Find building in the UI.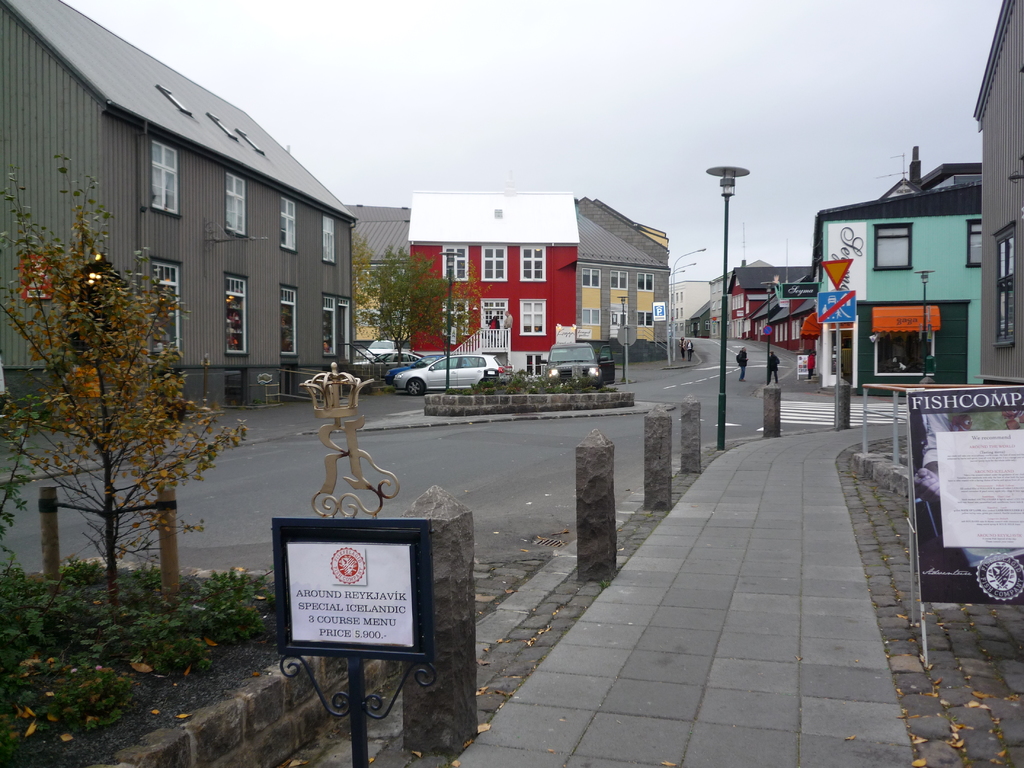
UI element at BBox(973, 1, 1022, 393).
